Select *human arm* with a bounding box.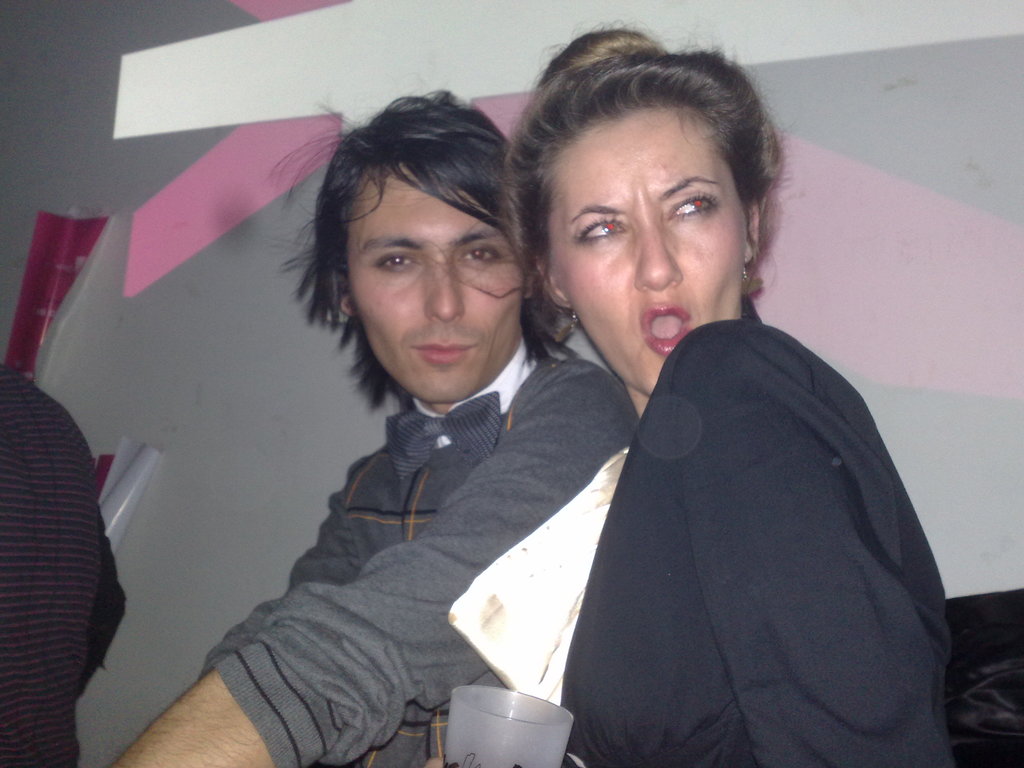
<bbox>143, 415, 583, 738</bbox>.
